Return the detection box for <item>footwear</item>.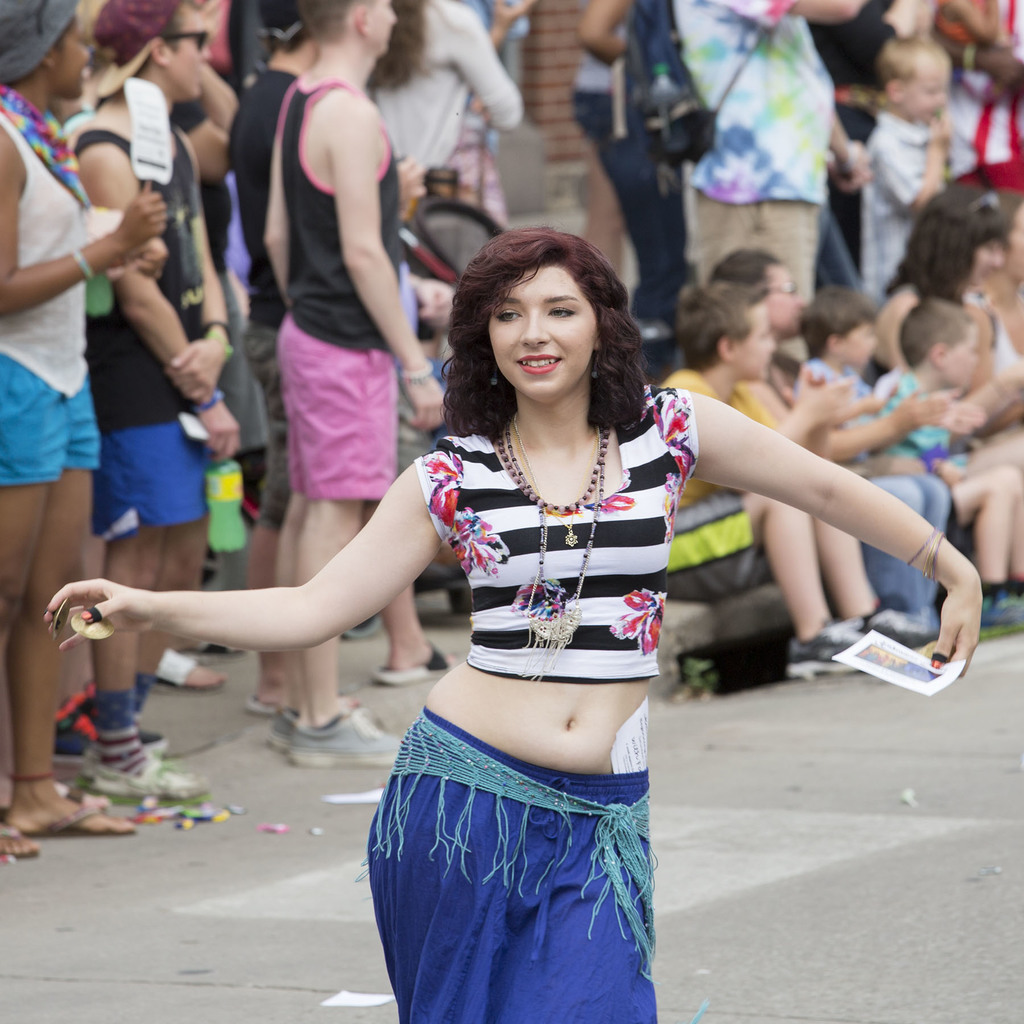
detection(79, 748, 214, 796).
